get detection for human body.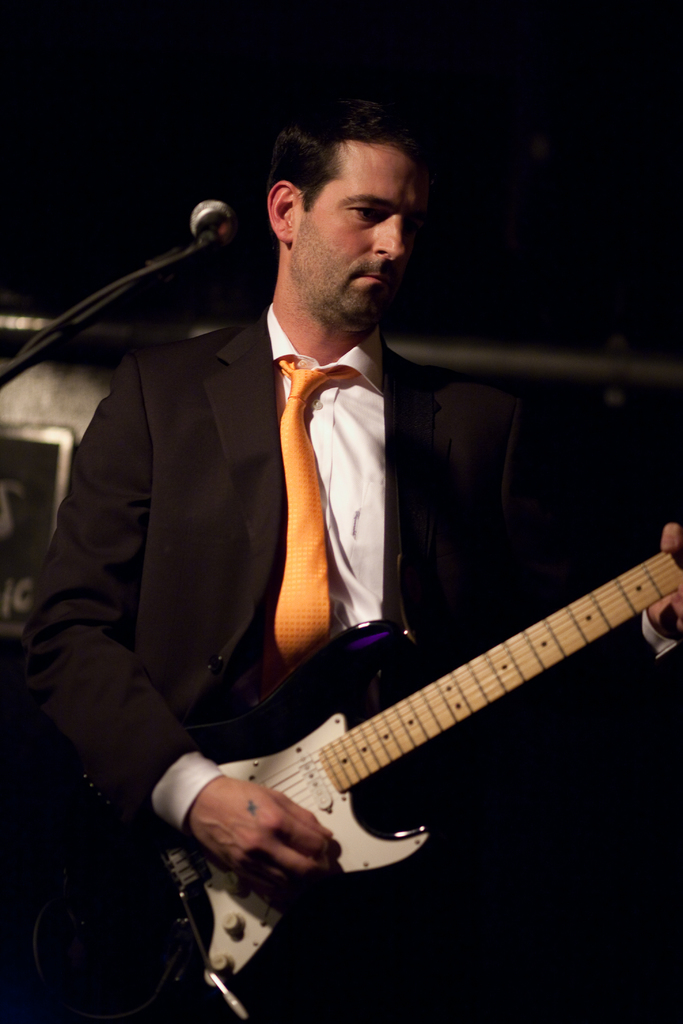
Detection: box=[74, 104, 589, 978].
